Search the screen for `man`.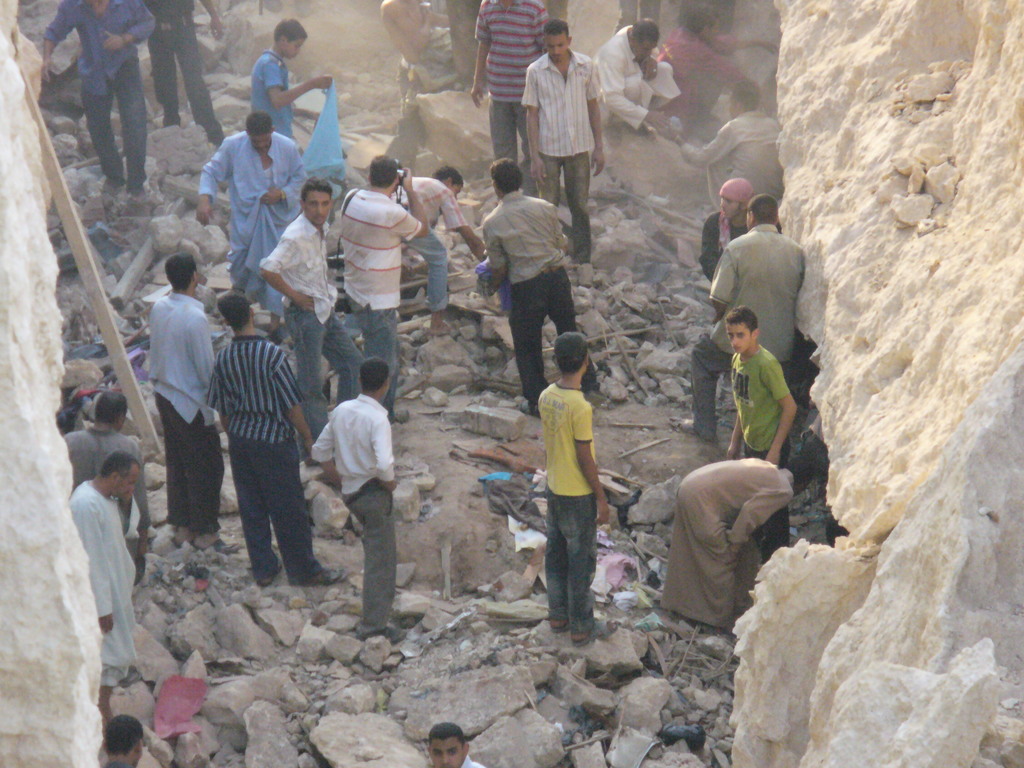
Found at bbox=(381, 0, 461, 139).
